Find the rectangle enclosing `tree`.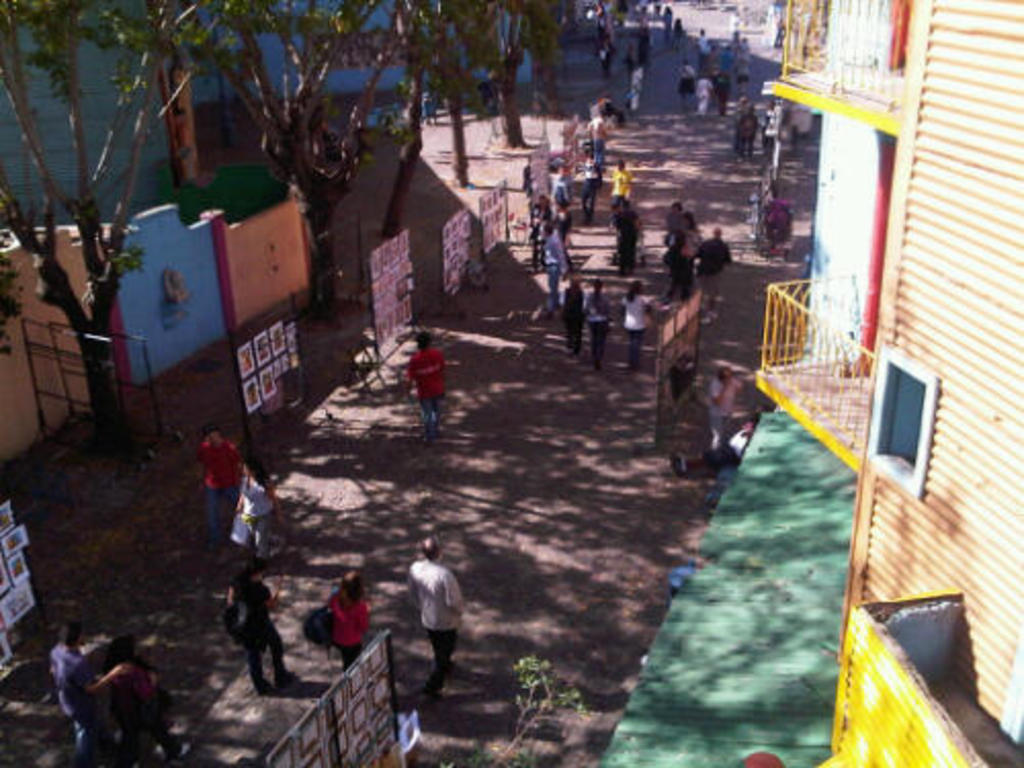
Rect(500, 0, 592, 141).
